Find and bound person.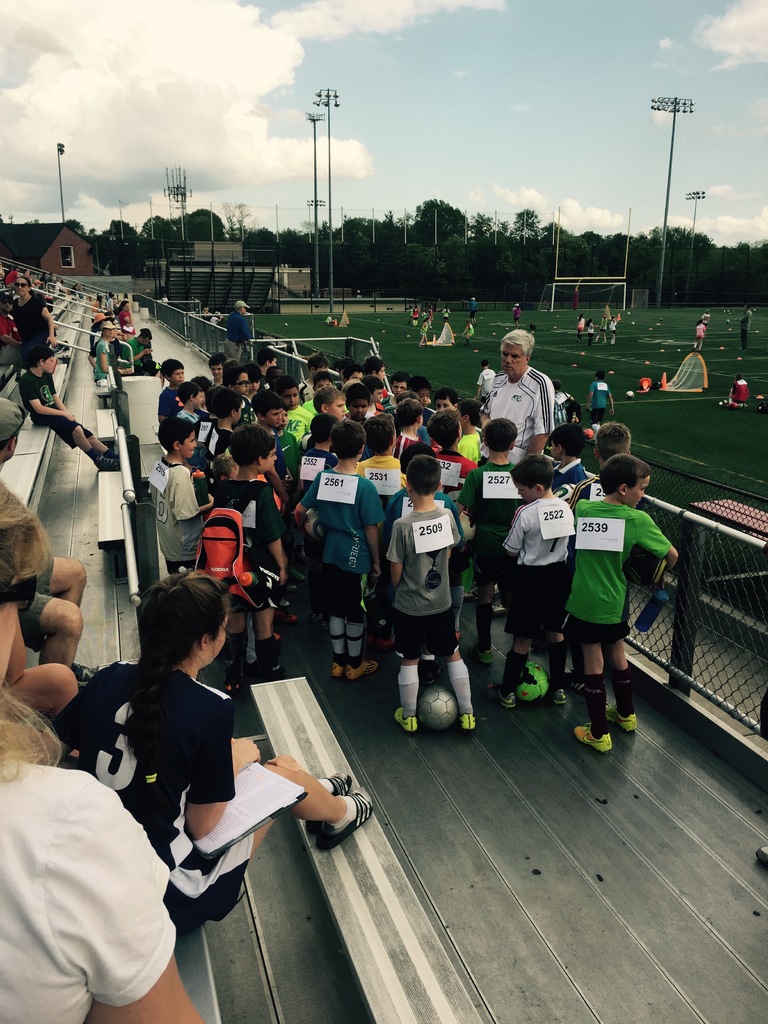
Bound: {"left": 374, "top": 440, "right": 461, "bottom": 678}.
